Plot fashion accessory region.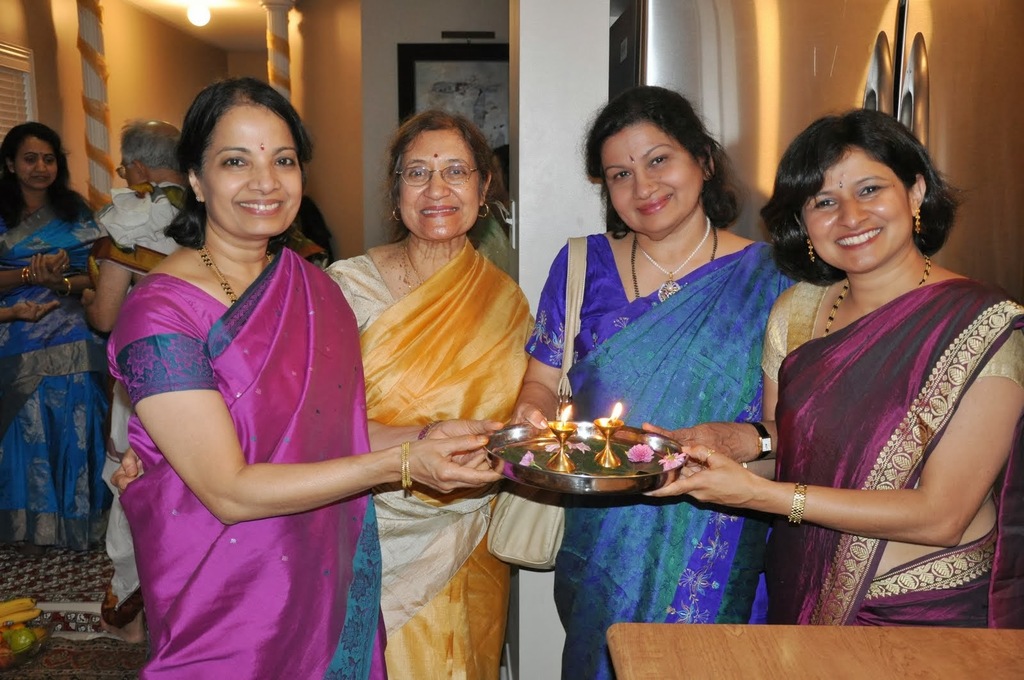
Plotted at l=191, t=247, r=276, b=307.
